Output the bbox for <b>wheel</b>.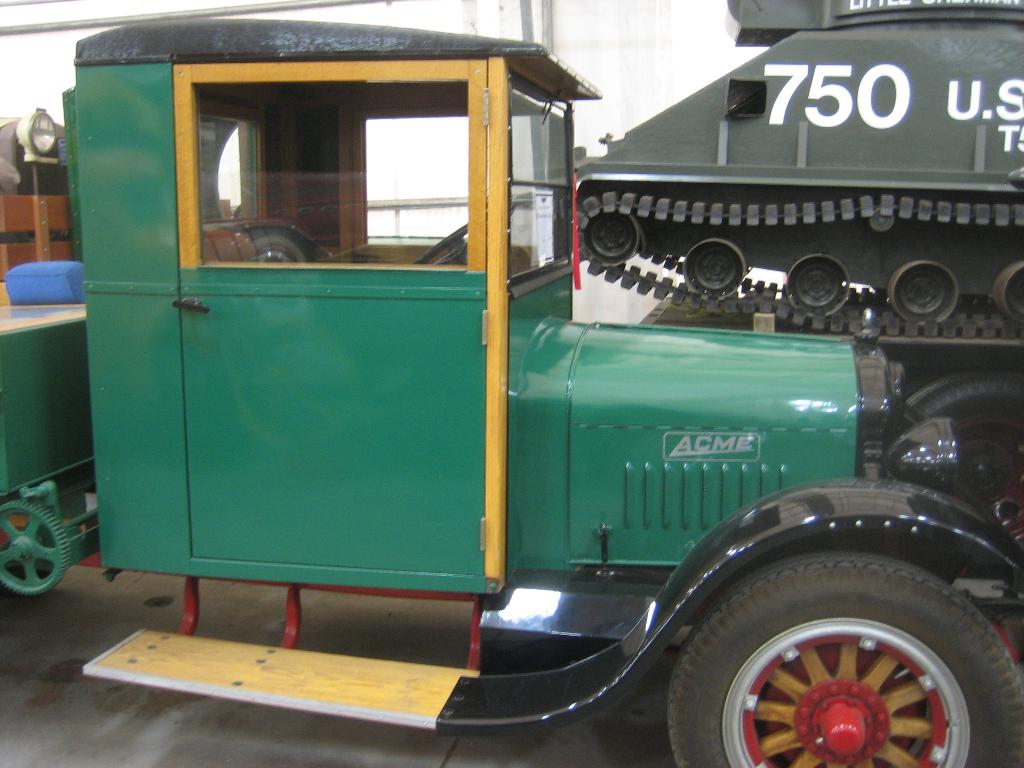
bbox(412, 204, 515, 266).
